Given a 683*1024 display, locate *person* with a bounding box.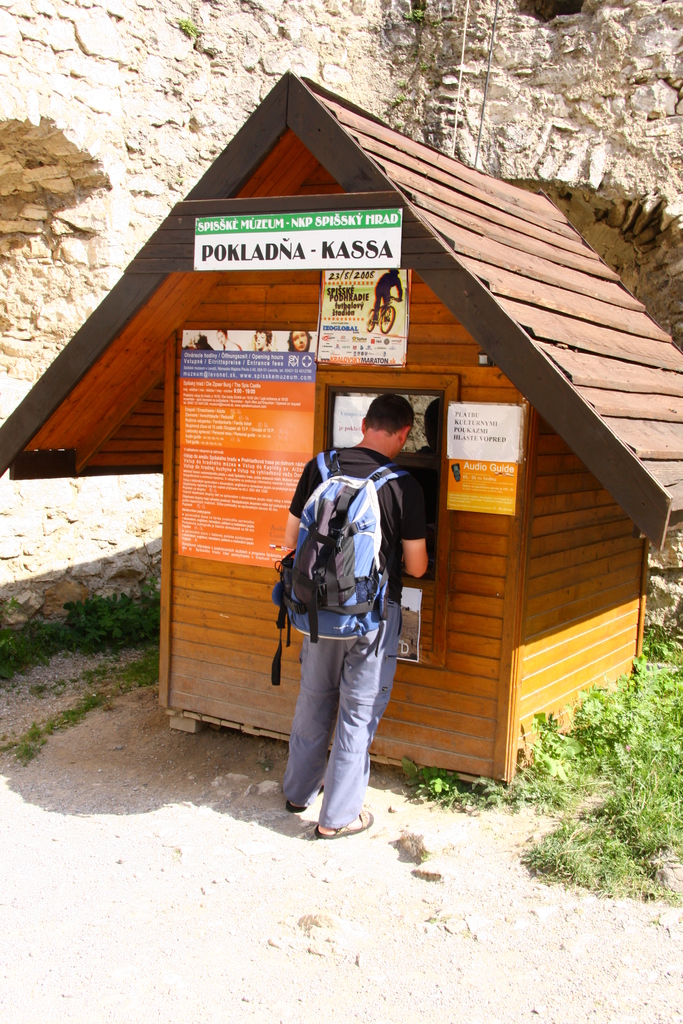
Located: locate(288, 330, 311, 350).
